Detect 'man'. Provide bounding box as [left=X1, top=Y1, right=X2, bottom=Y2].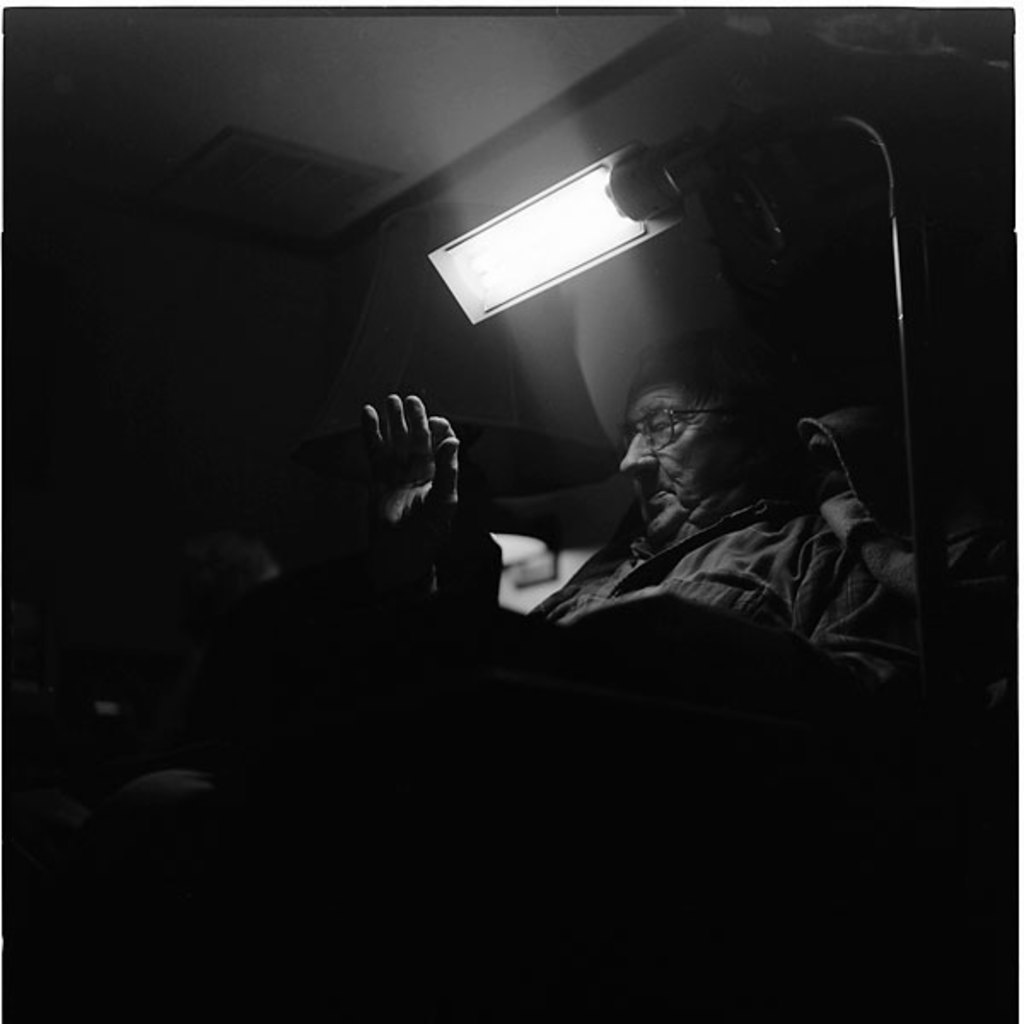
[left=321, top=333, right=928, bottom=695].
